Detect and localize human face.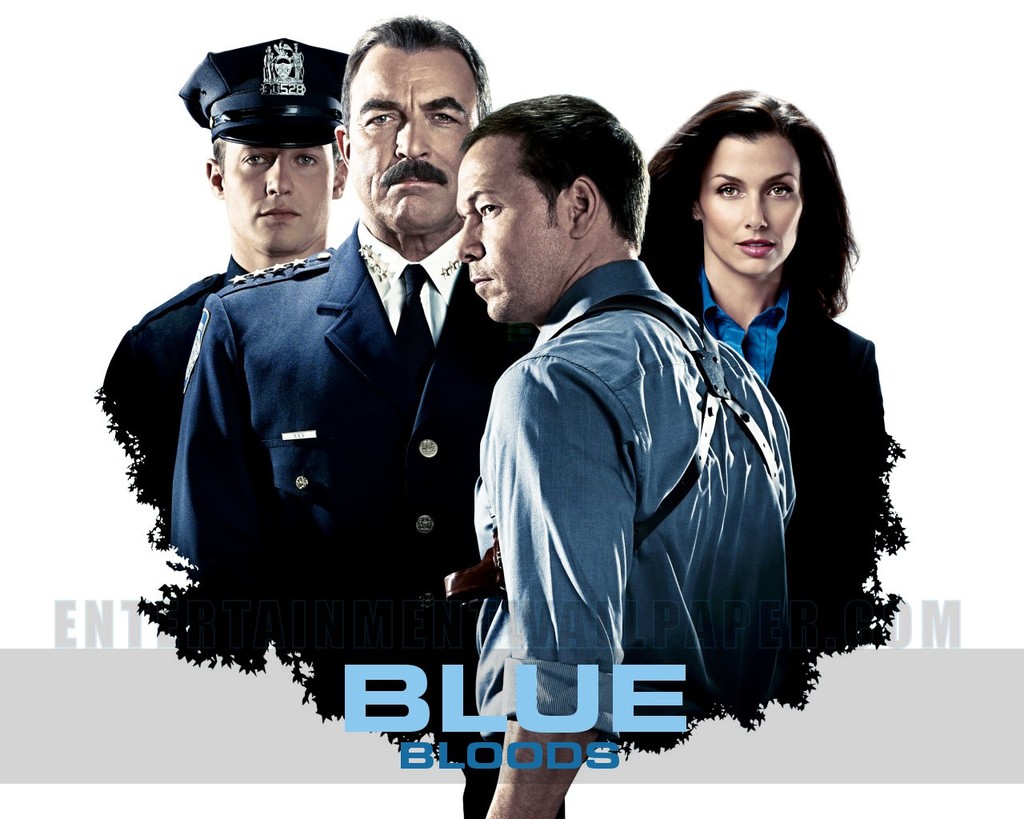
Localized at [x1=707, y1=134, x2=804, y2=278].
